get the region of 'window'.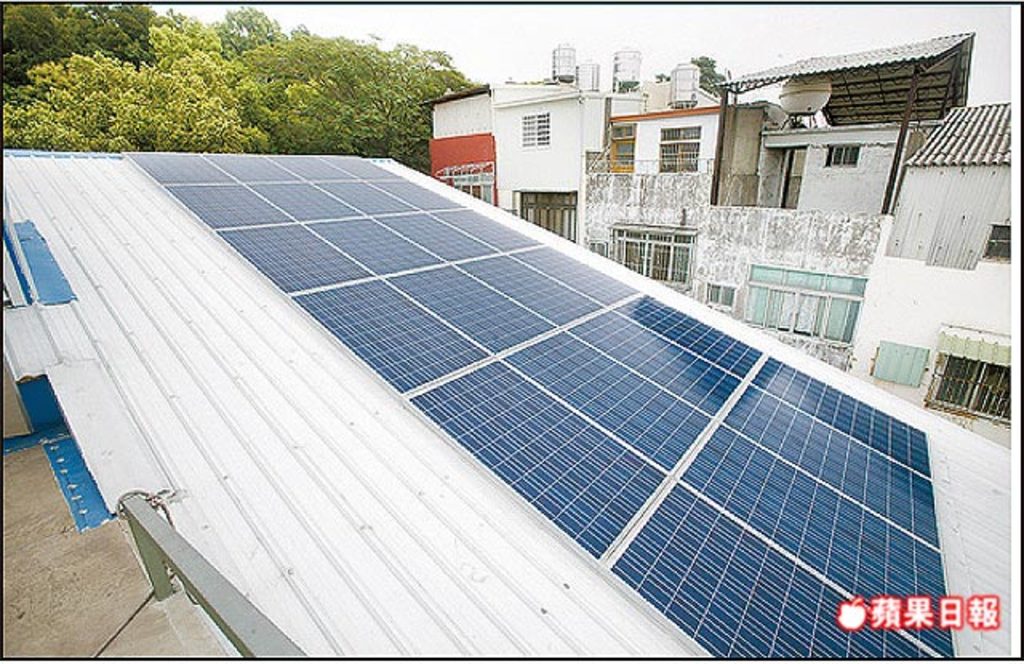
crop(877, 334, 926, 386).
